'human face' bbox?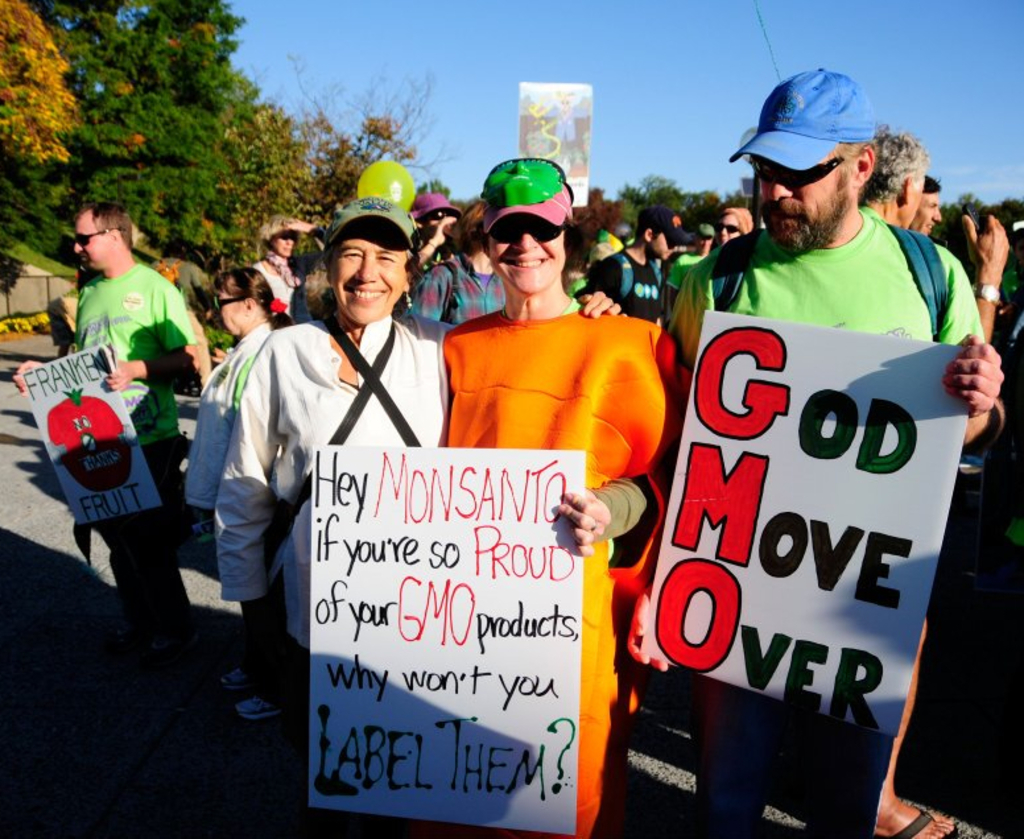
[909, 193, 942, 235]
